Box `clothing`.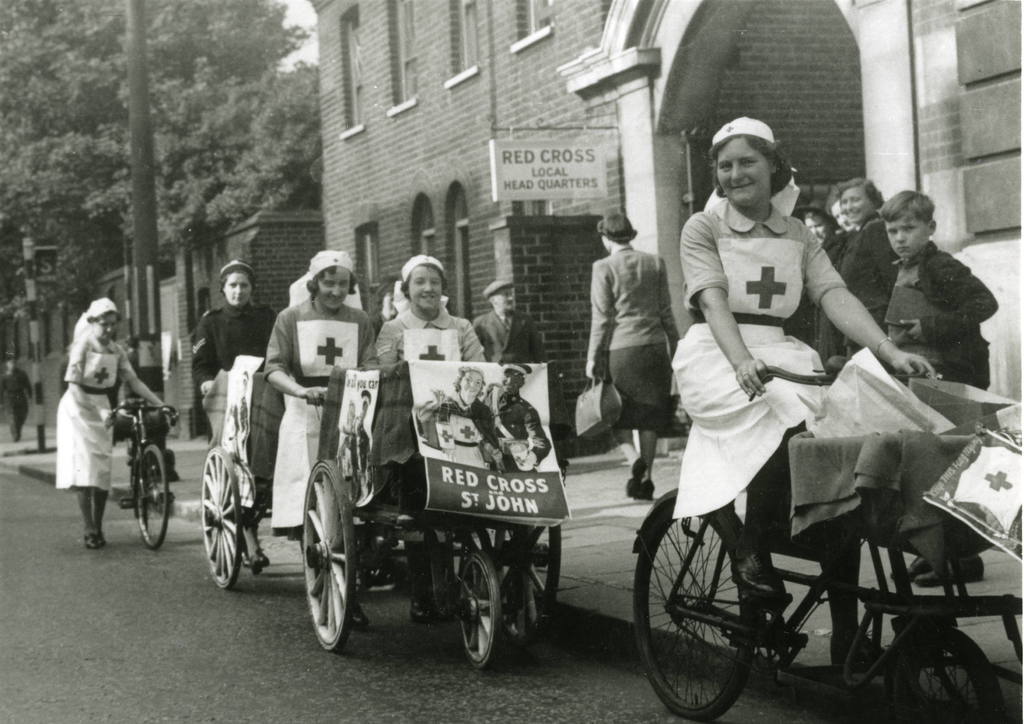
rect(490, 392, 547, 471).
